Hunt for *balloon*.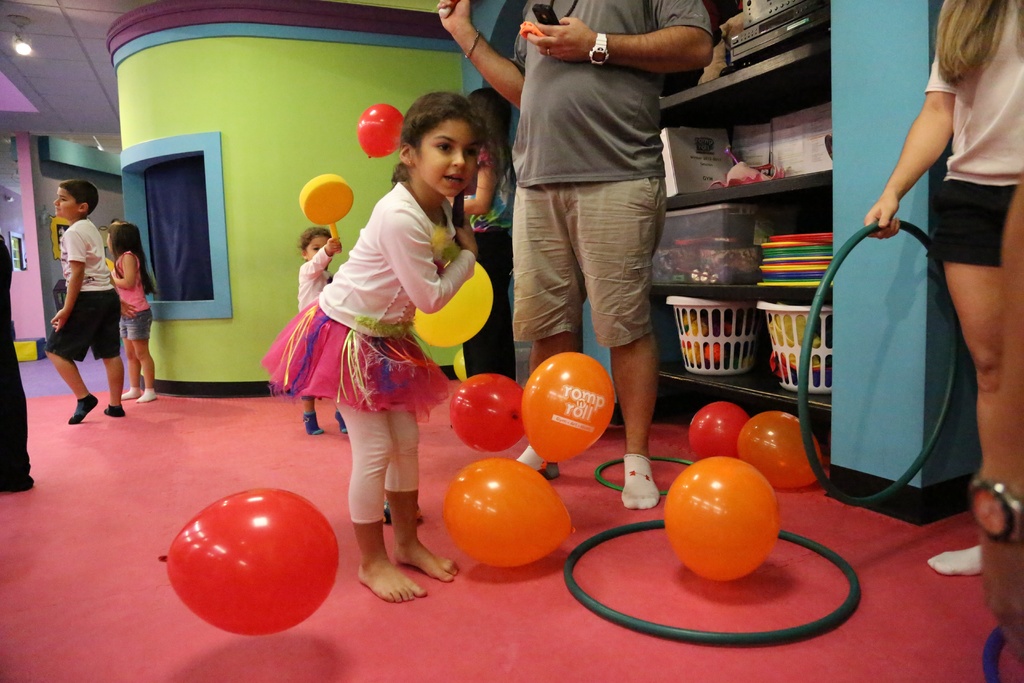
Hunted down at region(444, 454, 577, 570).
